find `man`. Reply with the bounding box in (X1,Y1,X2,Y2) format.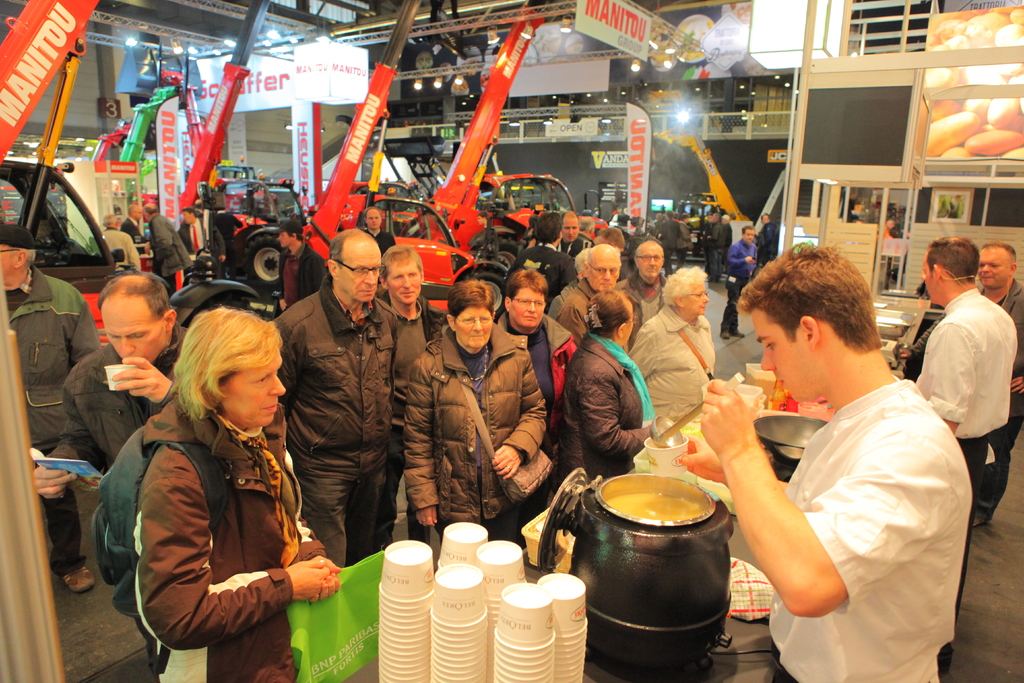
(145,198,198,284).
